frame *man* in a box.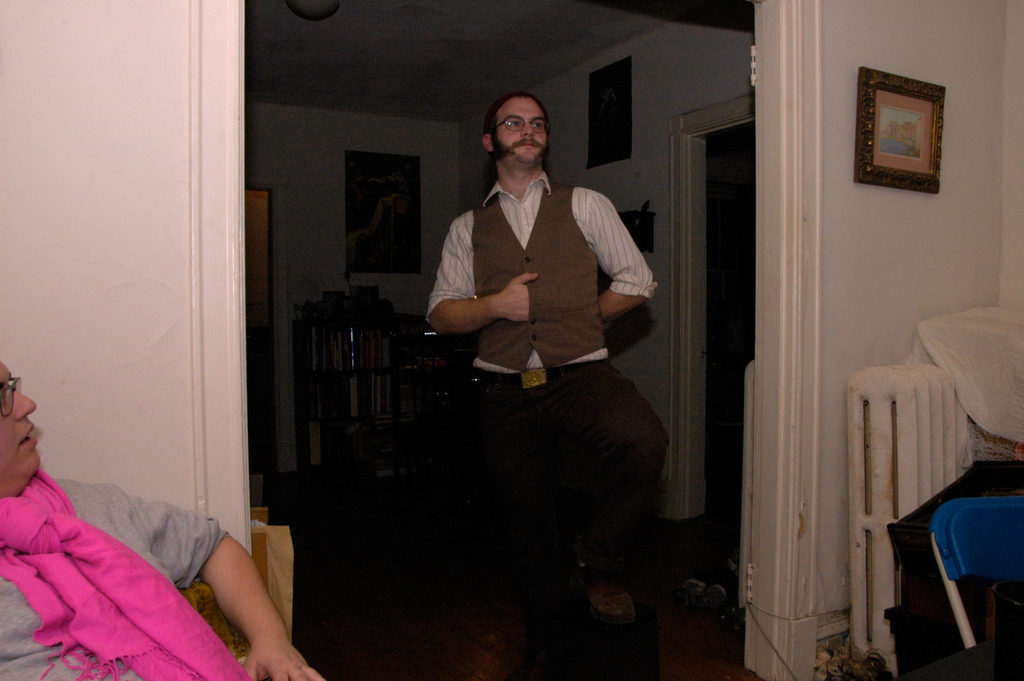
rect(411, 104, 673, 586).
